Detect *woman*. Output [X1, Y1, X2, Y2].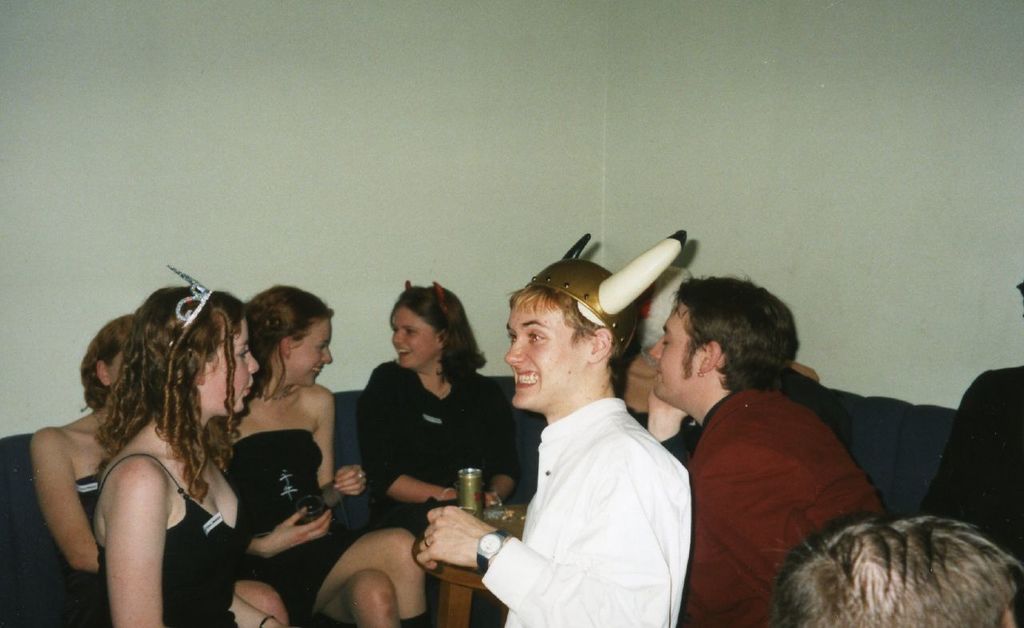
[212, 287, 428, 627].
